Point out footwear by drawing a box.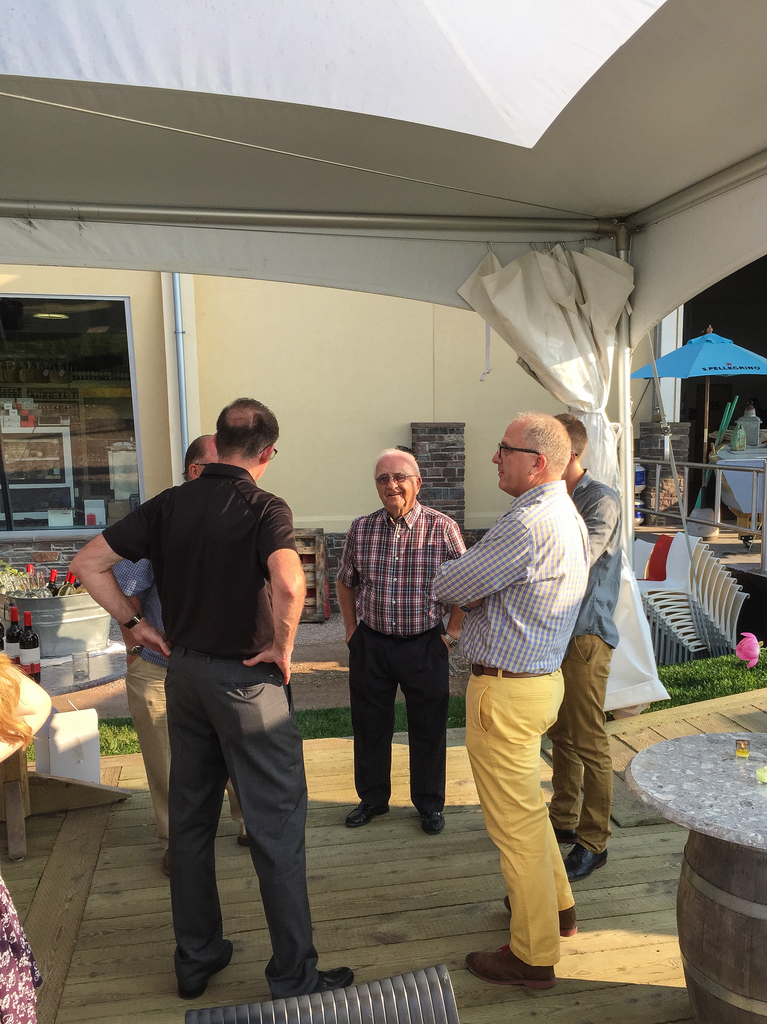
422 798 446 831.
